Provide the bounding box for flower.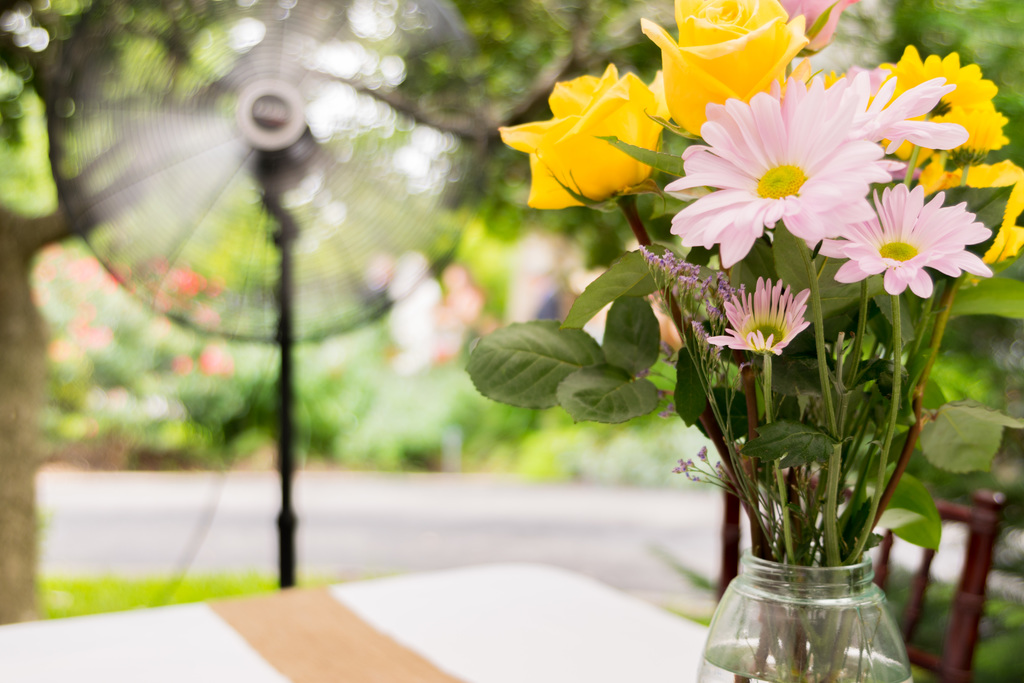
x1=915, y1=46, x2=1014, y2=152.
